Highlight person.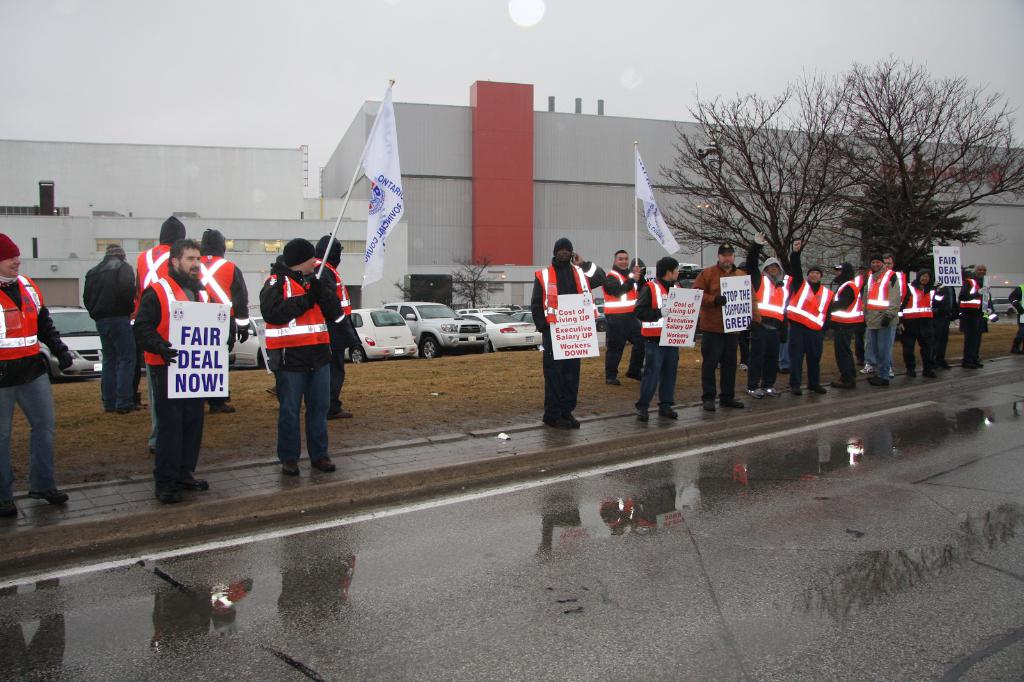
Highlighted region: <region>84, 243, 140, 416</region>.
